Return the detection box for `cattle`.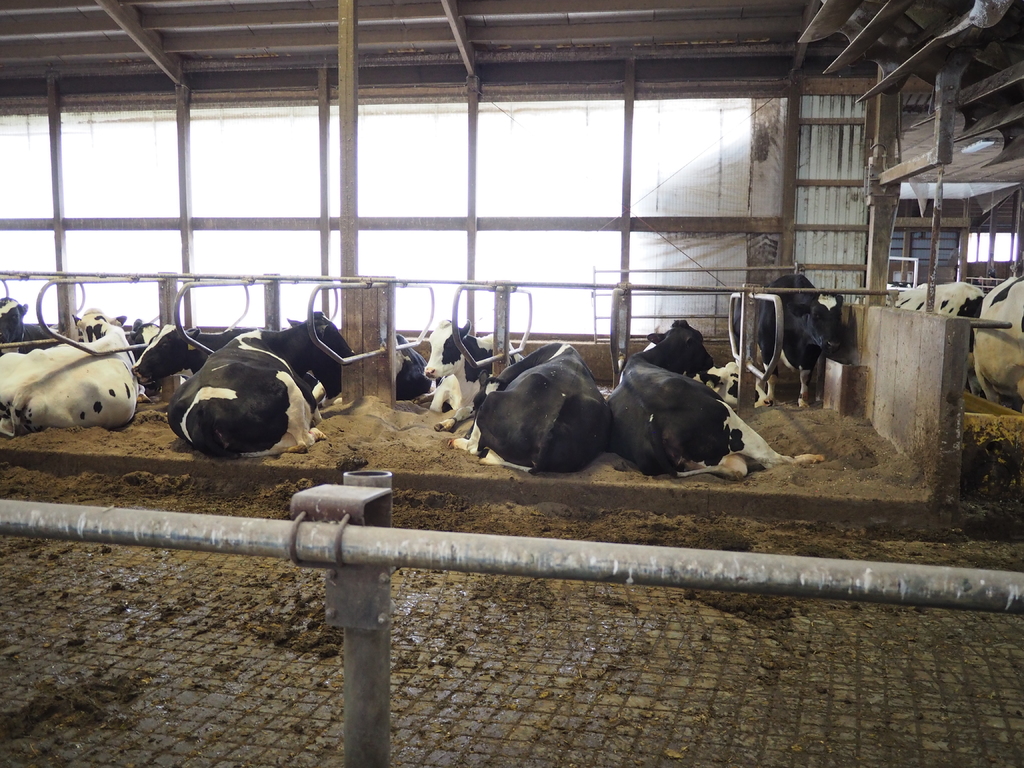
<region>130, 325, 249, 381</region>.
